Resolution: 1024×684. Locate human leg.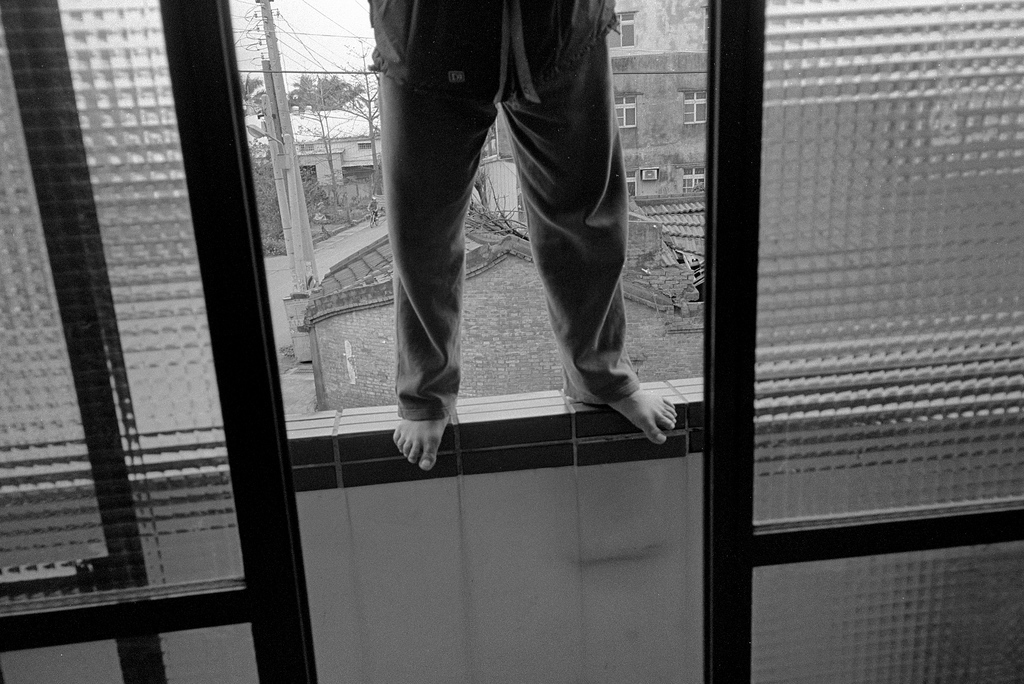
(379,72,486,471).
